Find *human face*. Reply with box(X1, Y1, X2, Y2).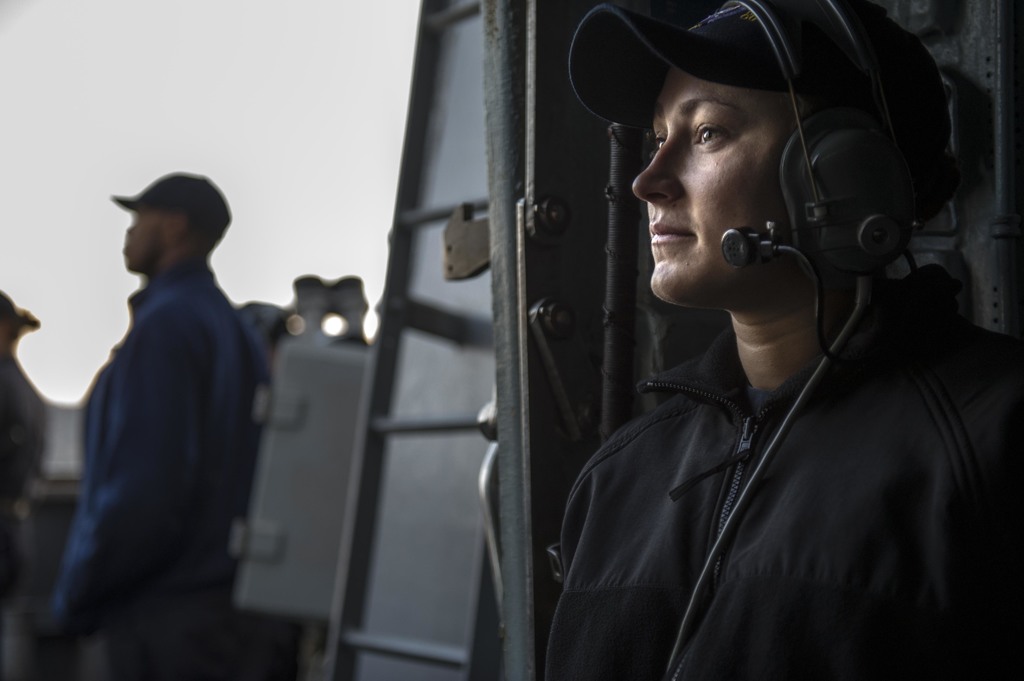
box(120, 209, 154, 268).
